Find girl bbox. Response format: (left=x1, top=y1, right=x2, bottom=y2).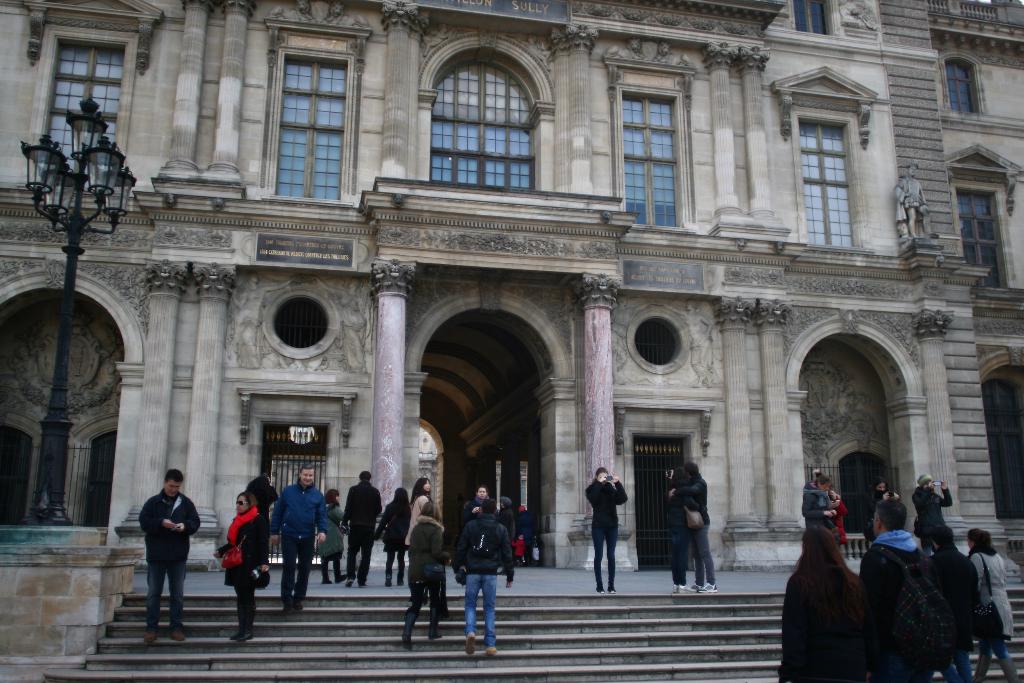
(left=405, top=479, right=441, bottom=557).
